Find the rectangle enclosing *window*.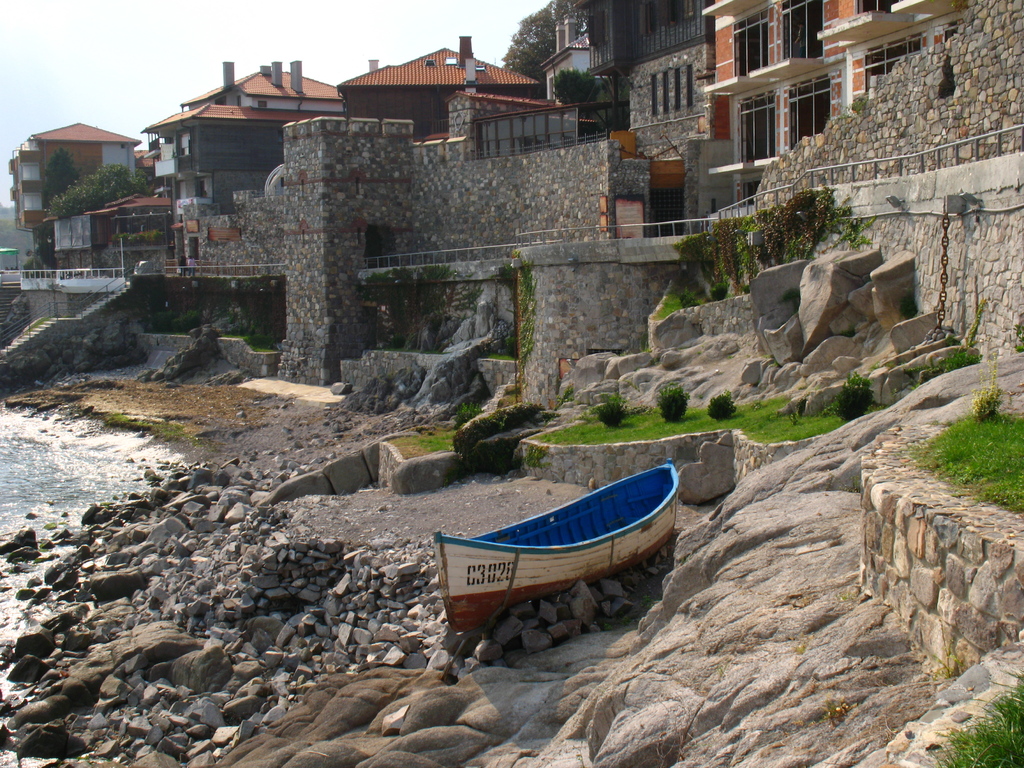
locate(732, 10, 774, 76).
